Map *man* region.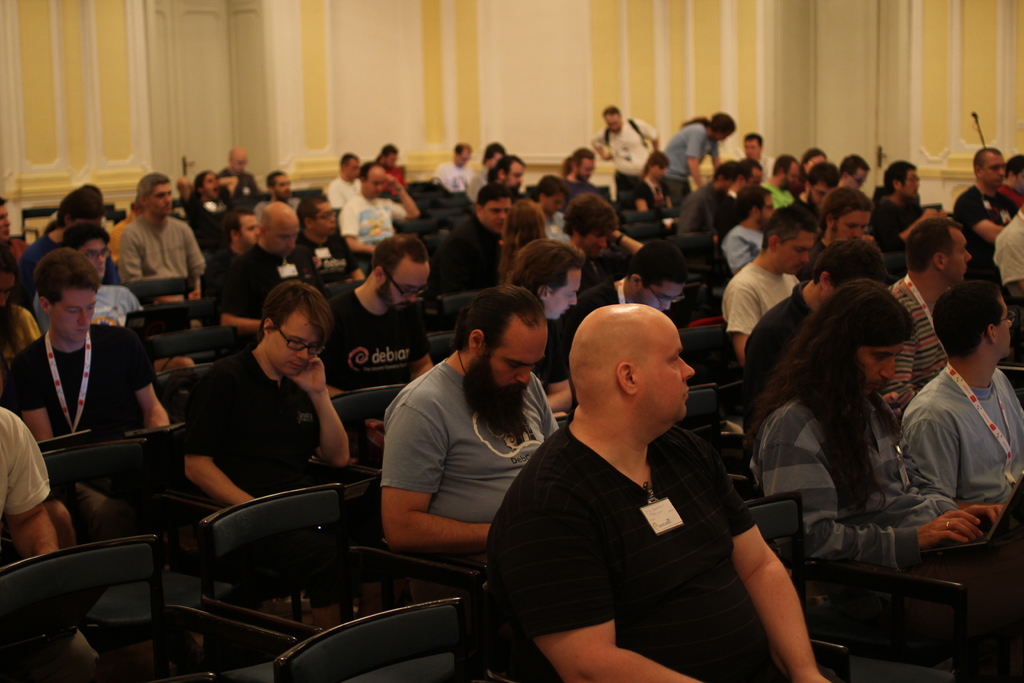
Mapped to detection(584, 101, 662, 197).
